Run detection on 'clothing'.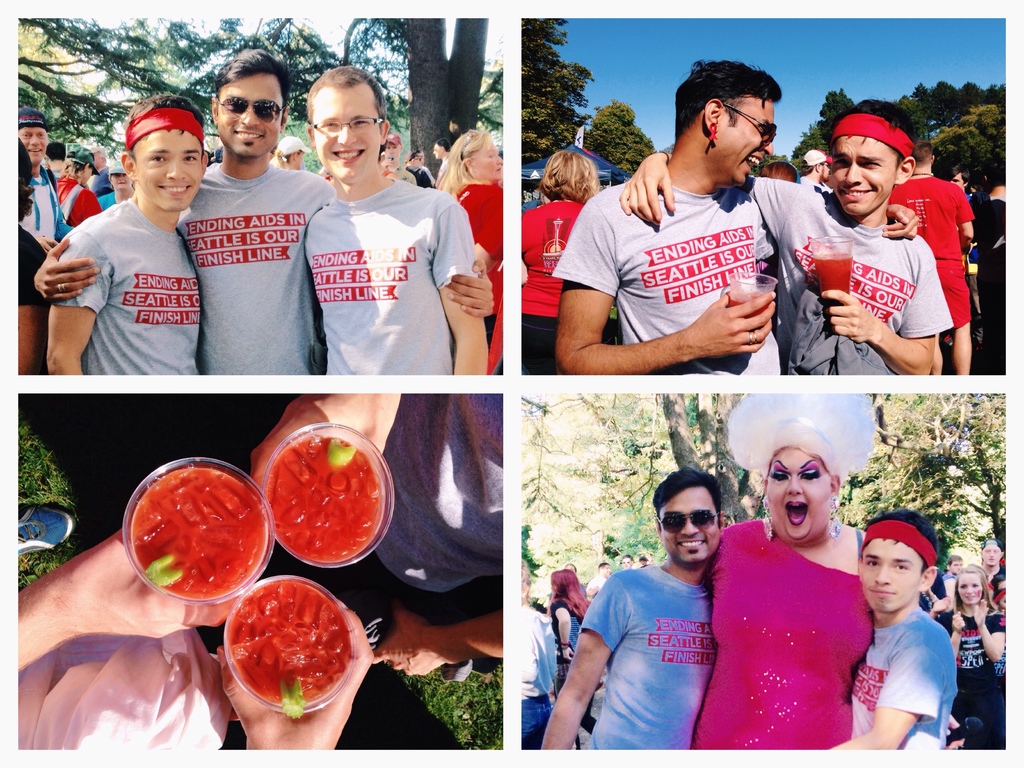
Result: (51,199,199,375).
